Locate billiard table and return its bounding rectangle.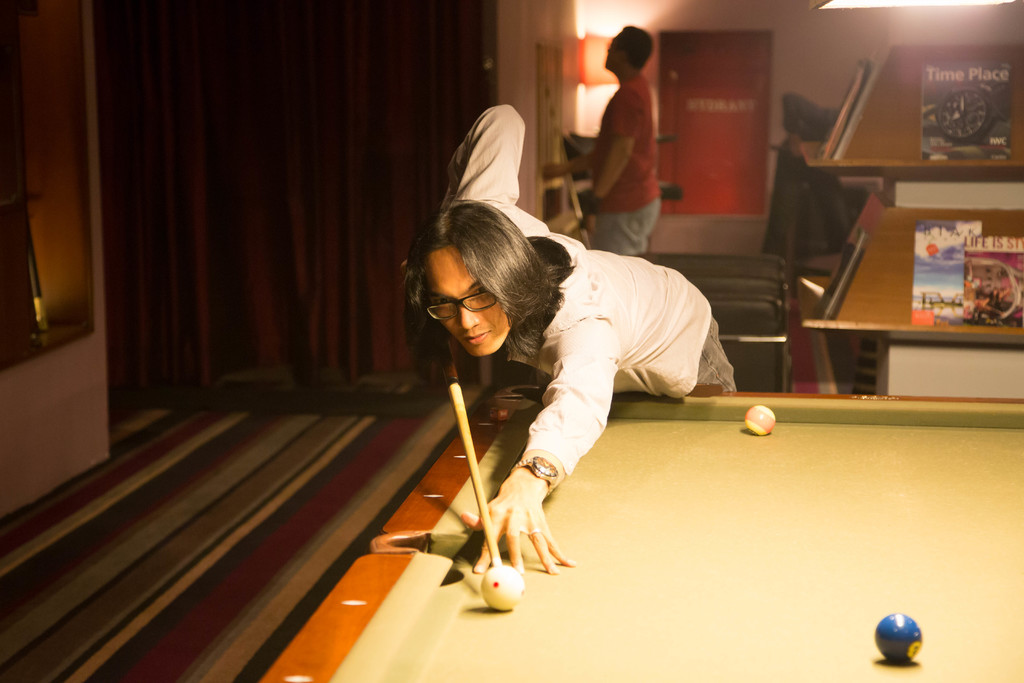
box(253, 378, 1023, 682).
